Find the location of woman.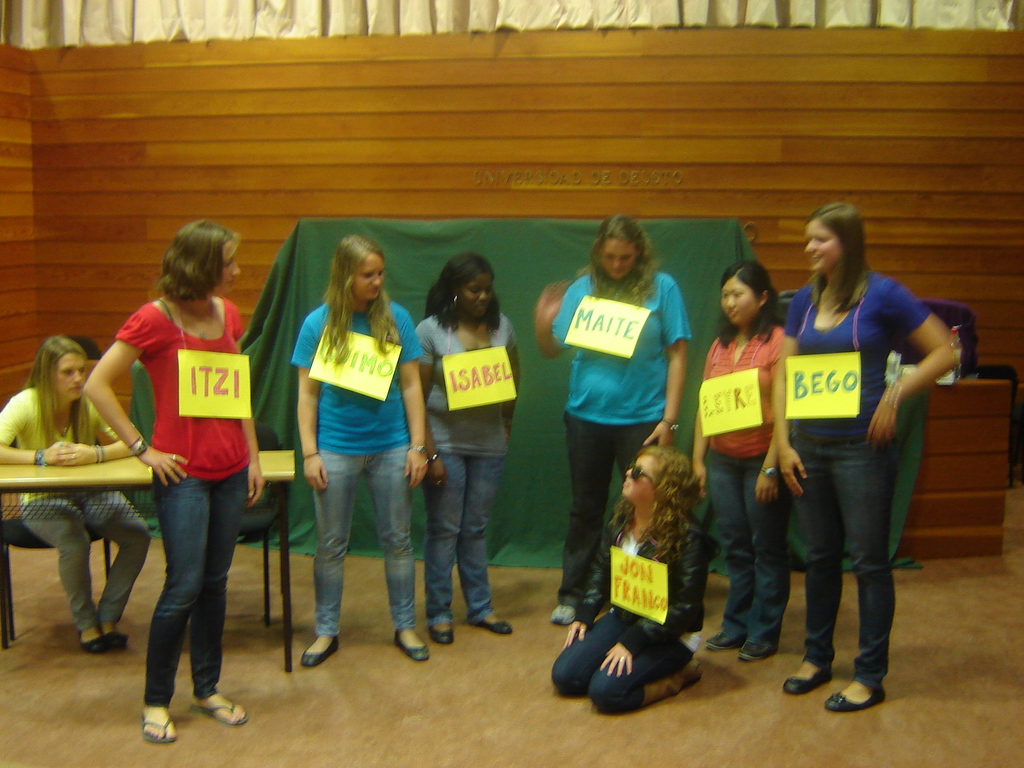
Location: detection(291, 236, 431, 661).
